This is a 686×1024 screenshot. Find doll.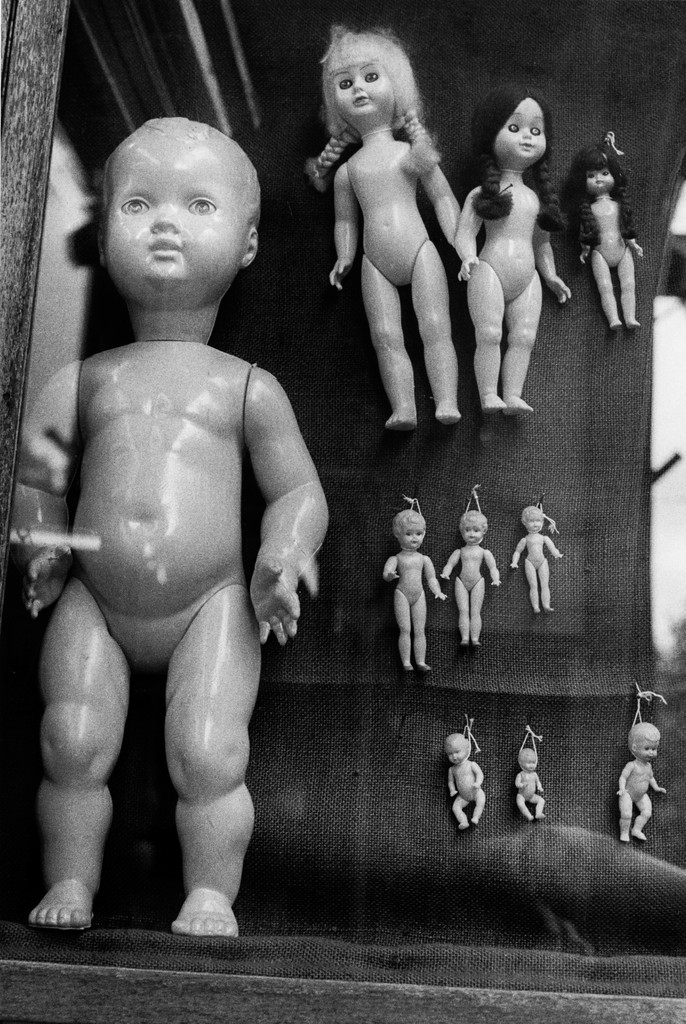
Bounding box: <box>458,77,587,429</box>.
